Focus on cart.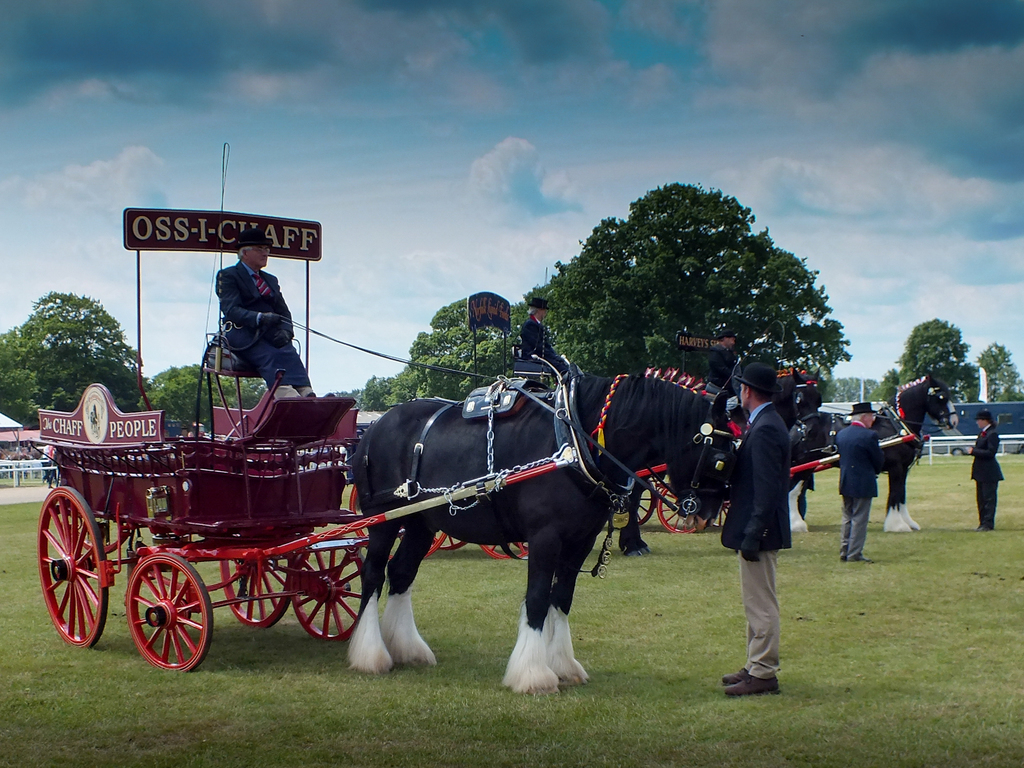
Focused at bbox=[349, 291, 668, 558].
